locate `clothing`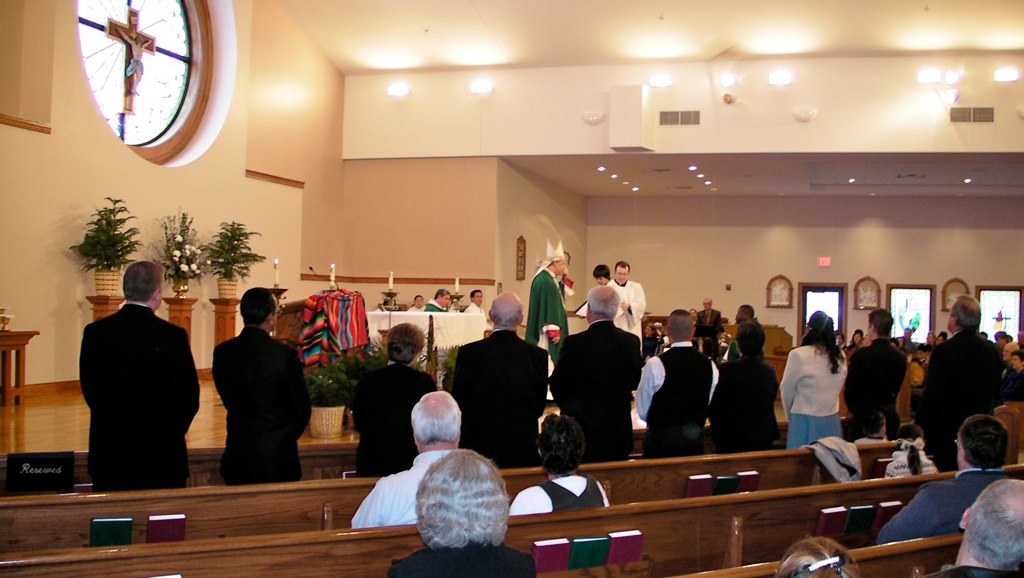
locate(706, 361, 781, 451)
